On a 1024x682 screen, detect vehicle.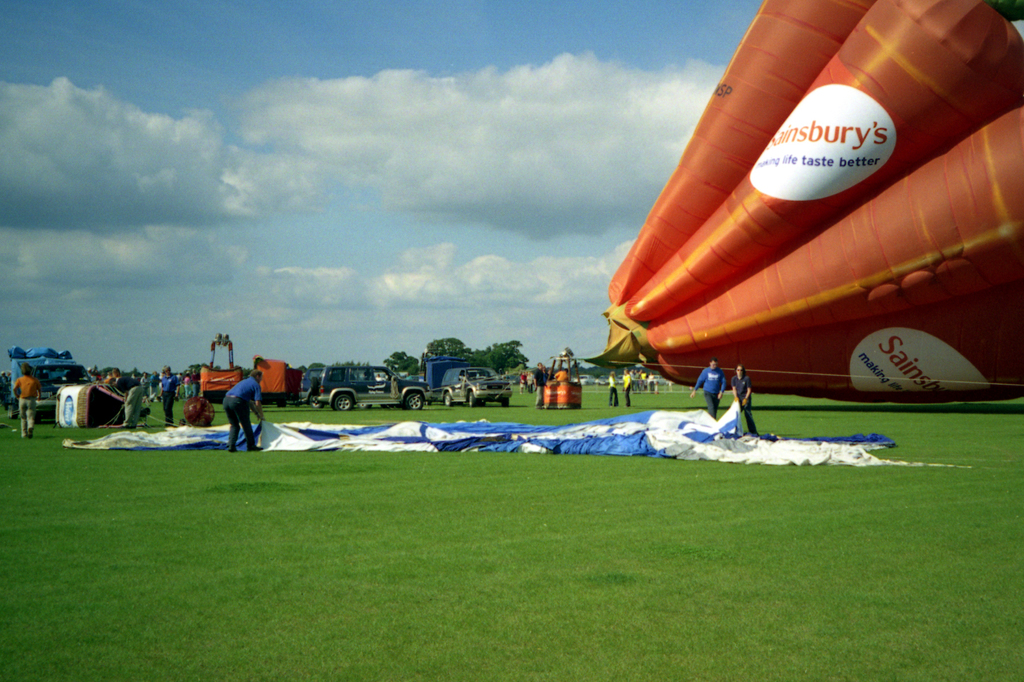
pyautogui.locateOnScreen(426, 351, 518, 408).
